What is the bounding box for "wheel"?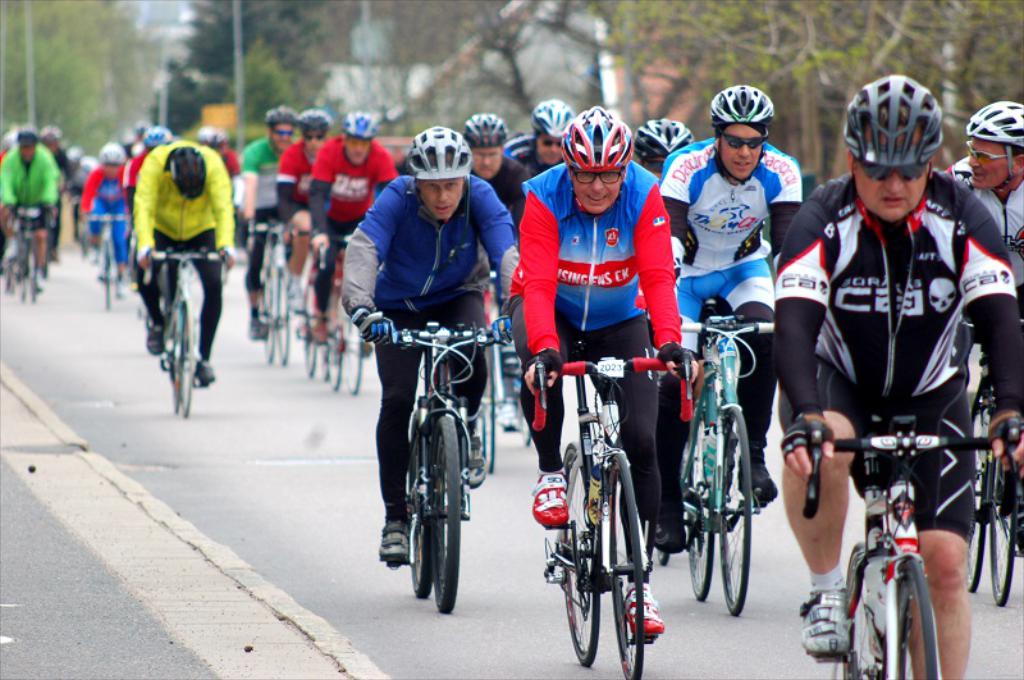
box(992, 425, 1019, 606).
